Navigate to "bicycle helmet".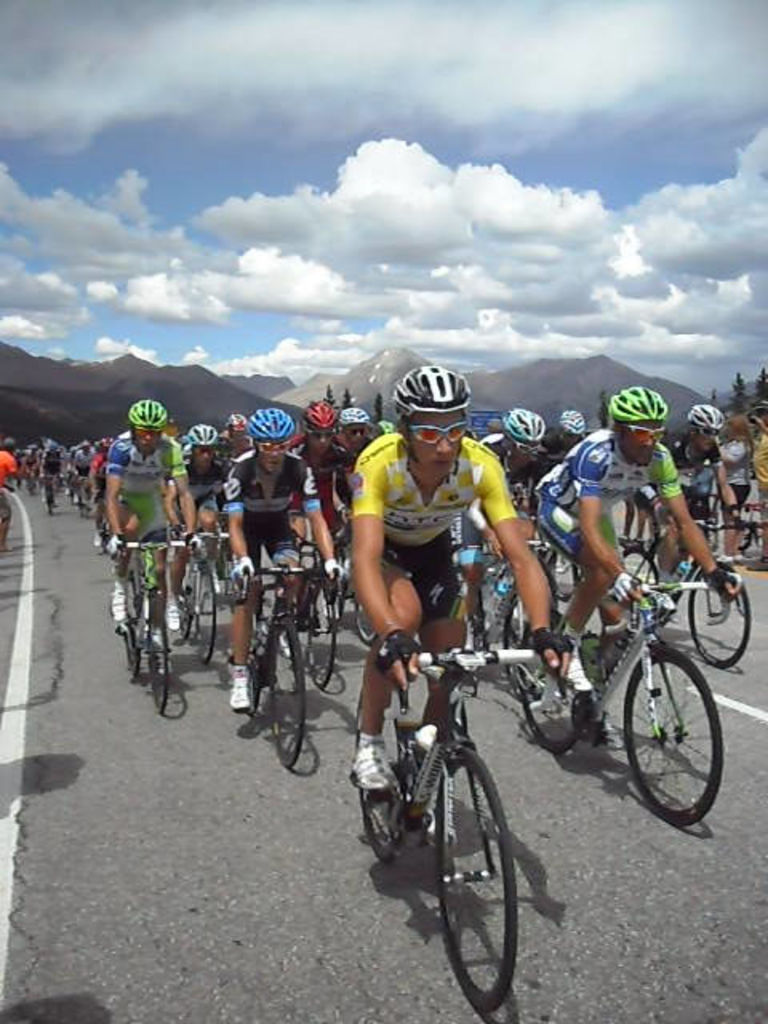
Navigation target: l=562, t=408, r=586, b=434.
